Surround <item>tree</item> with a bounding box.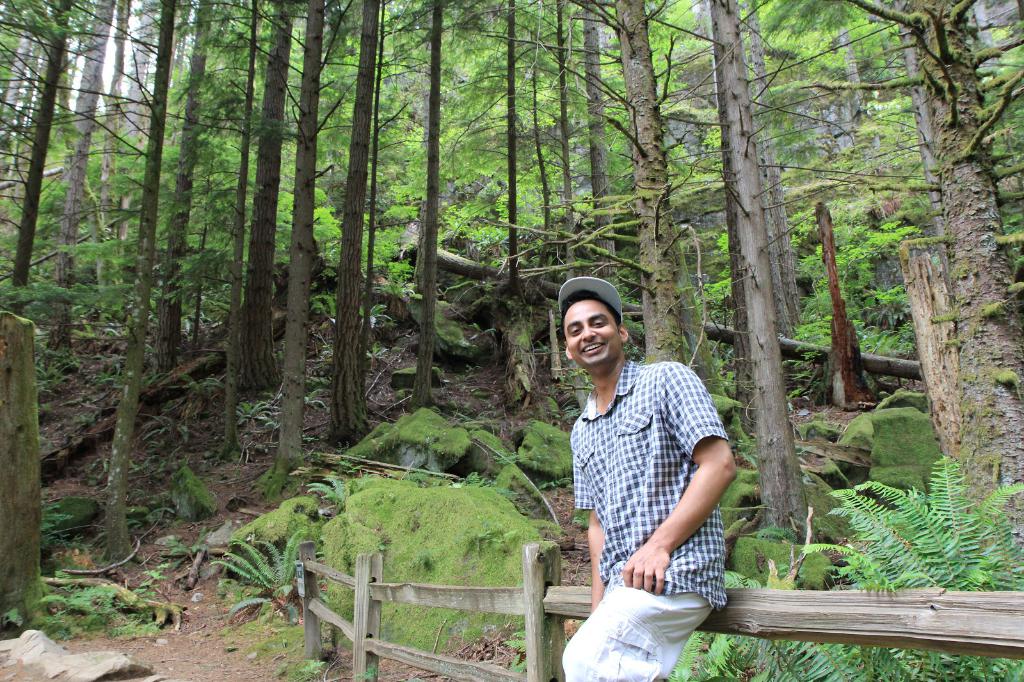
detection(0, 0, 93, 331).
